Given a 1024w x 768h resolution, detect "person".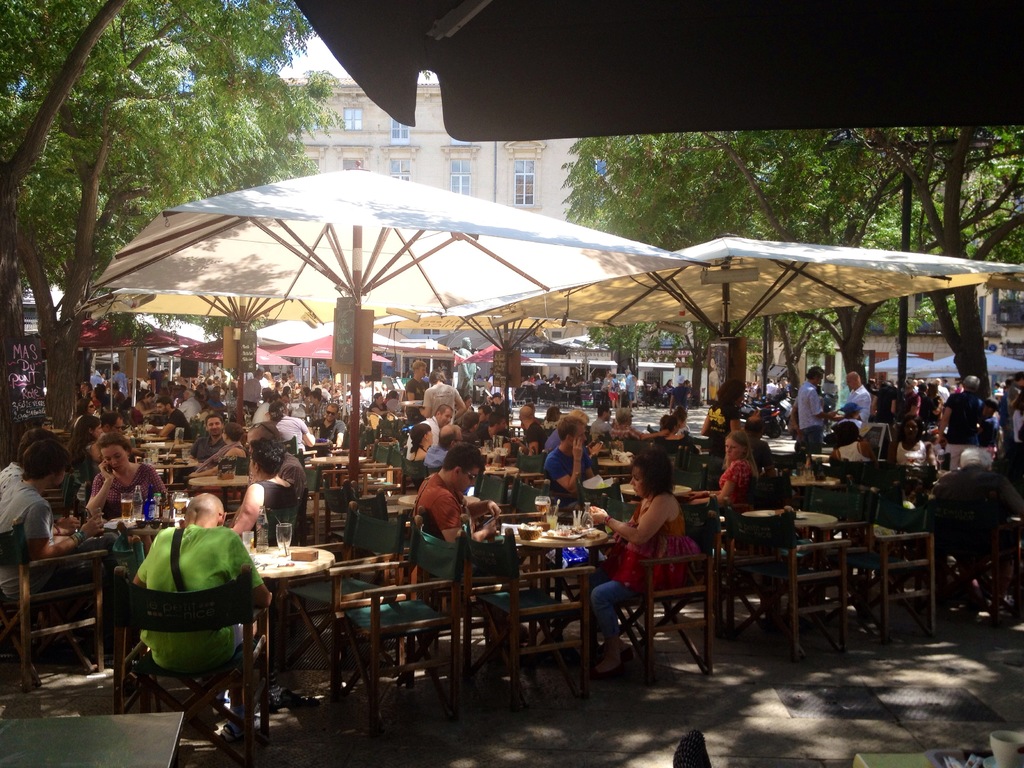
126/475/249/712.
